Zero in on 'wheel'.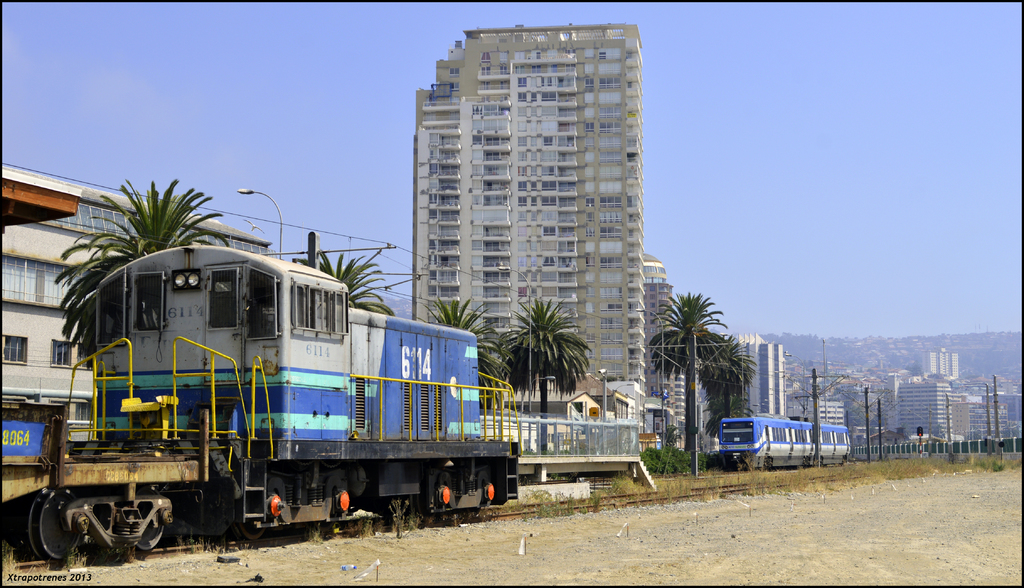
Zeroed in: [left=26, top=491, right=81, bottom=569].
